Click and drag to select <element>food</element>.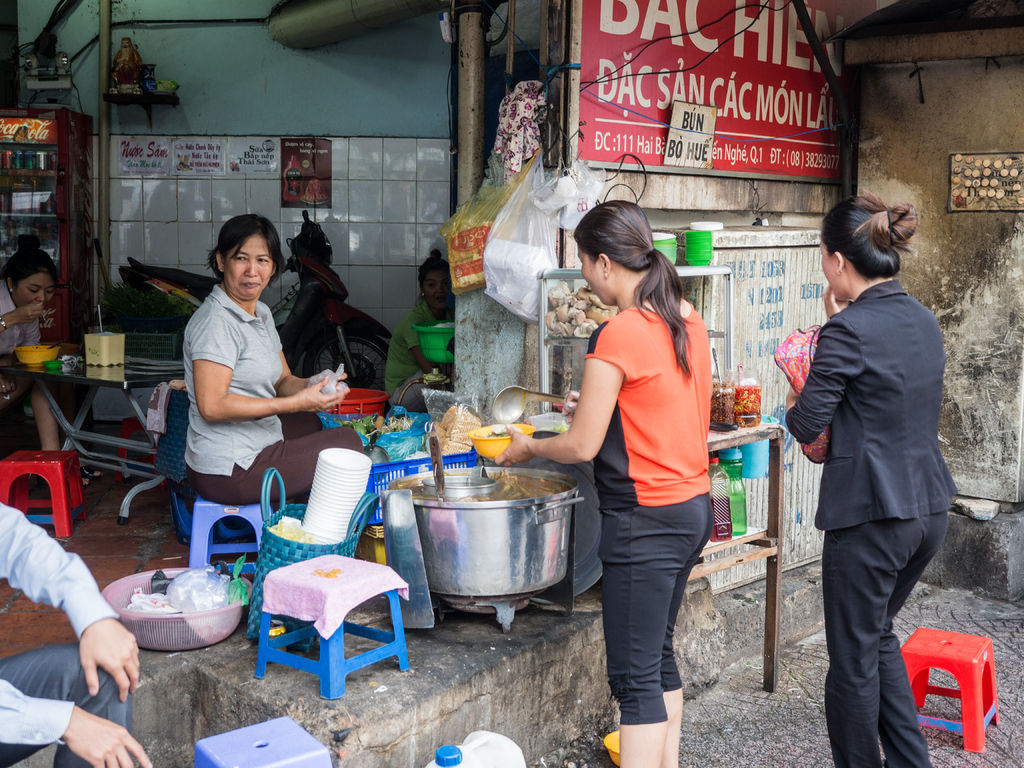
Selection: x1=547, y1=422, x2=570, y2=435.
